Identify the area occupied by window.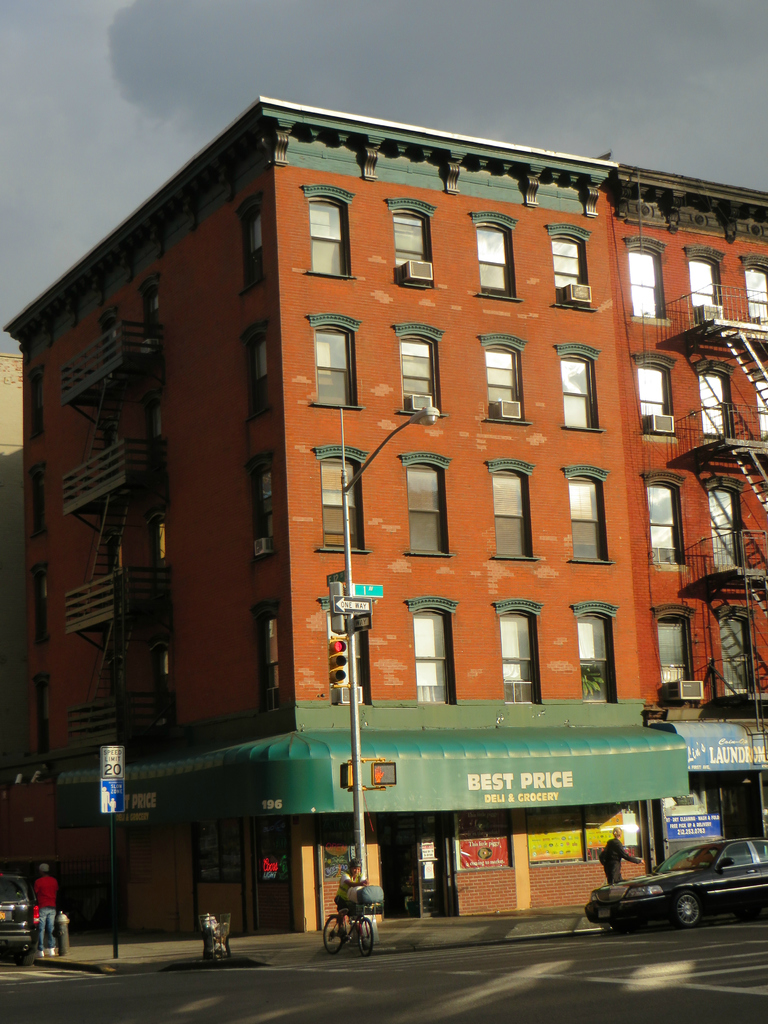
Area: (x1=307, y1=197, x2=355, y2=269).
